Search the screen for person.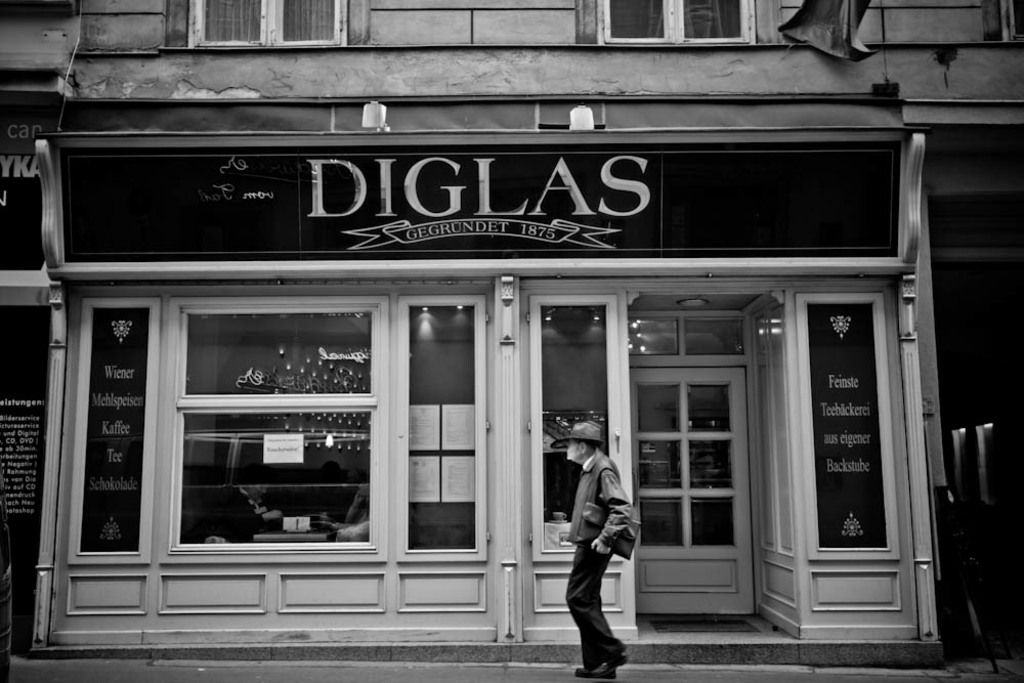
Found at 196/478/288/544.
